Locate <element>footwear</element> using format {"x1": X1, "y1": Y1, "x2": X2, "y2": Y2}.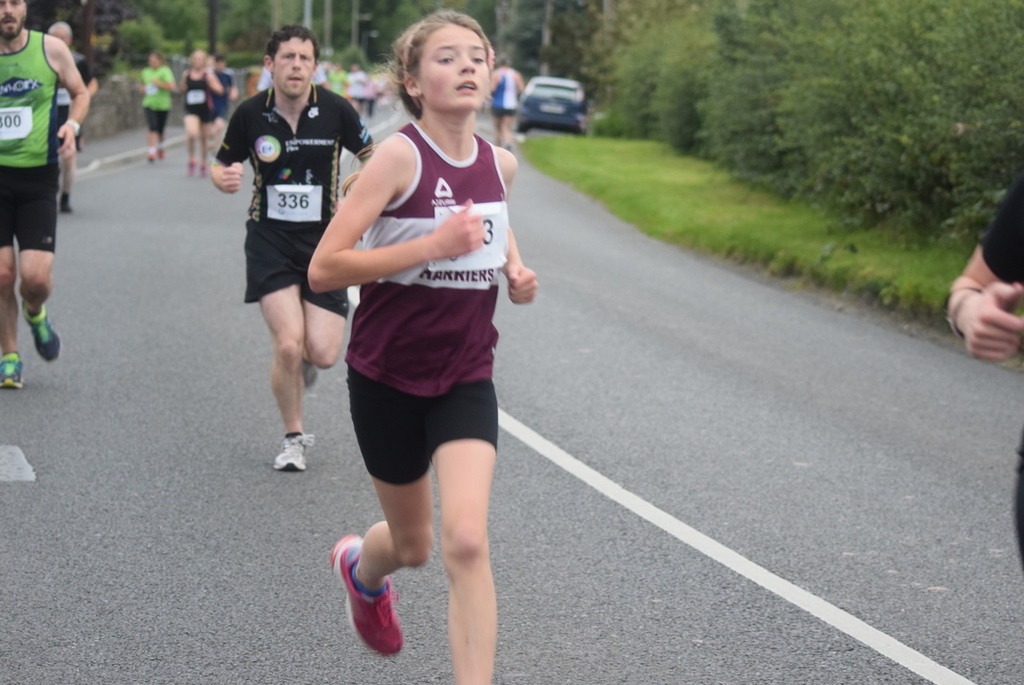
{"x1": 304, "y1": 357, "x2": 321, "y2": 388}.
